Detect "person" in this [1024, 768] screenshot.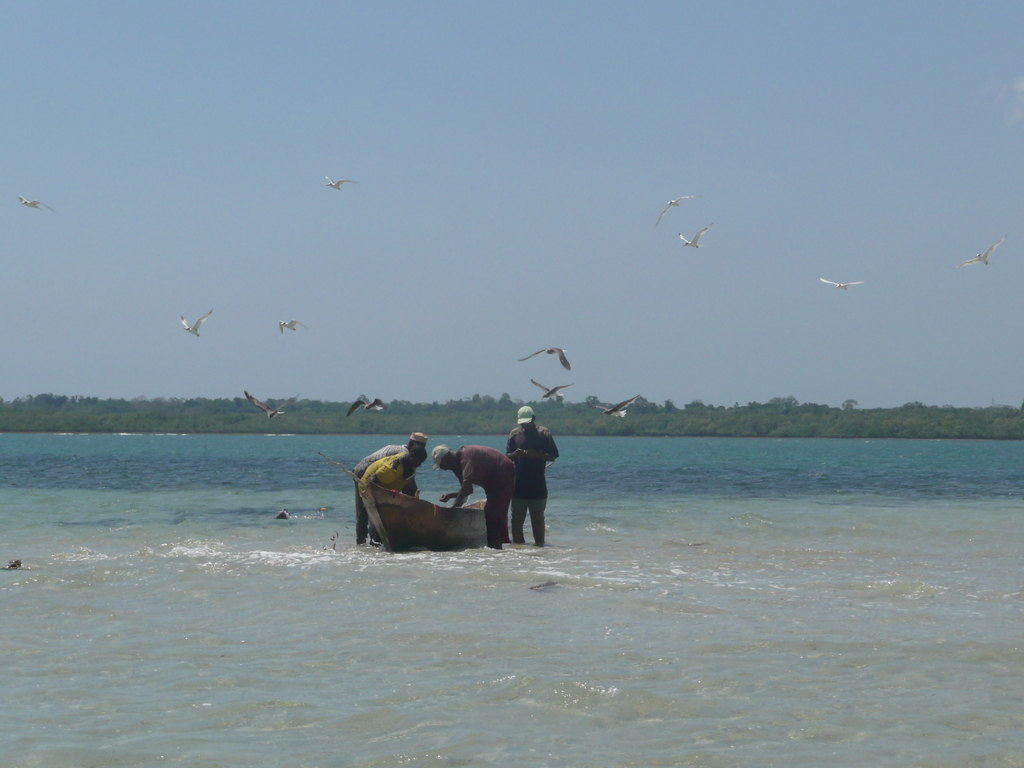
Detection: (left=349, top=429, right=428, bottom=543).
